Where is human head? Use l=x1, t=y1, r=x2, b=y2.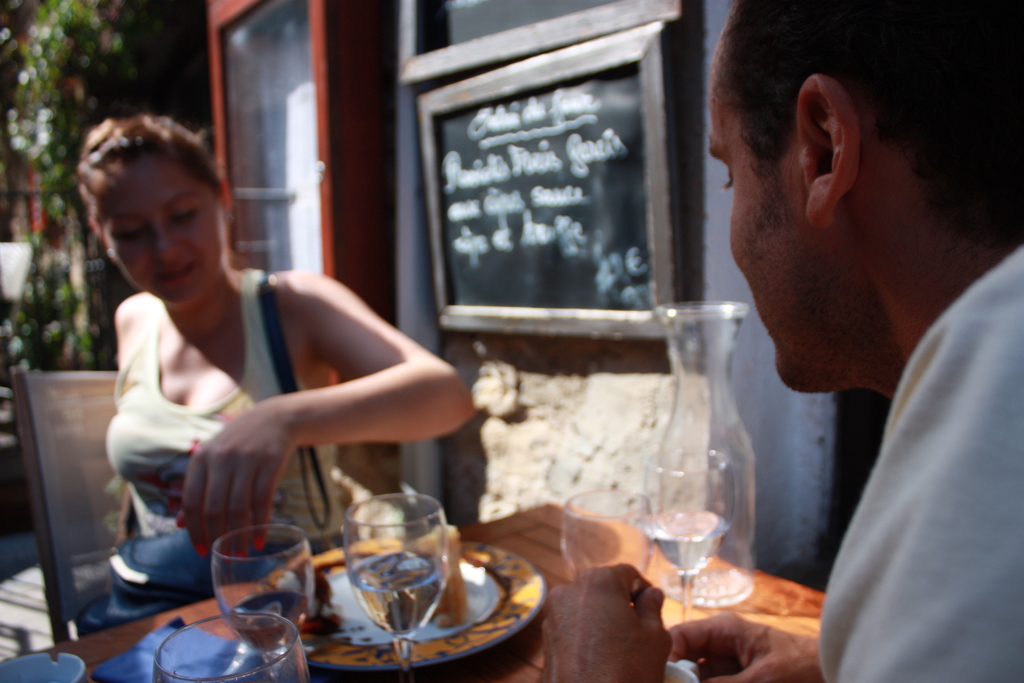
l=703, t=0, r=1023, b=399.
